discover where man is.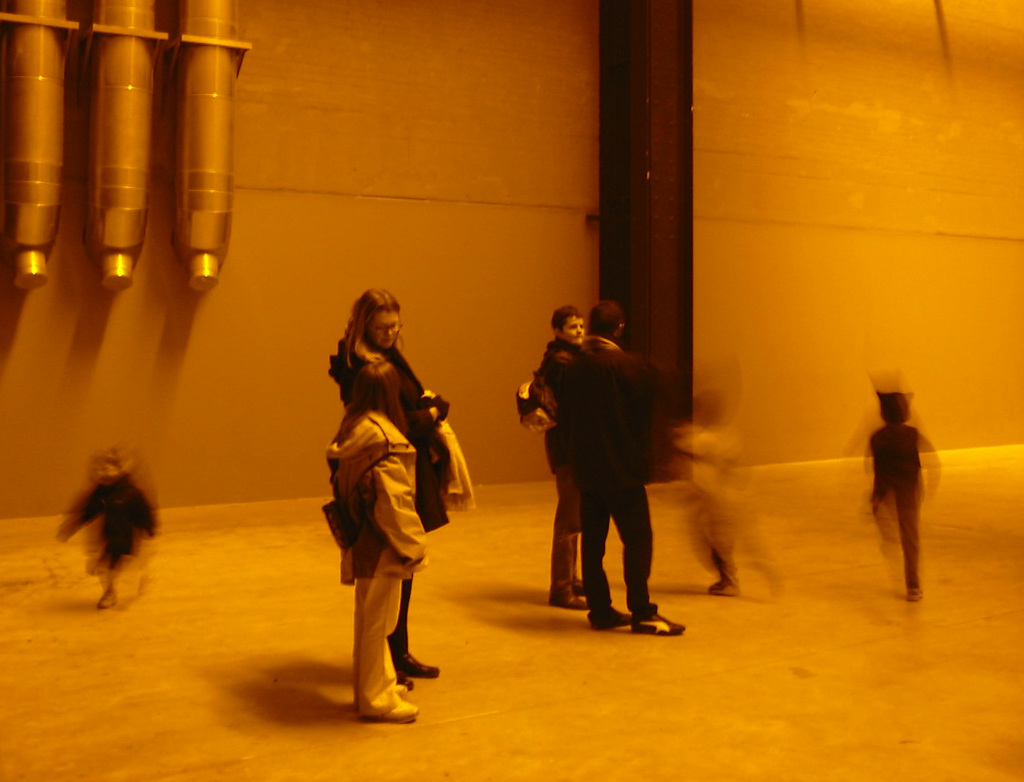
Discovered at <region>528, 305, 679, 641</region>.
